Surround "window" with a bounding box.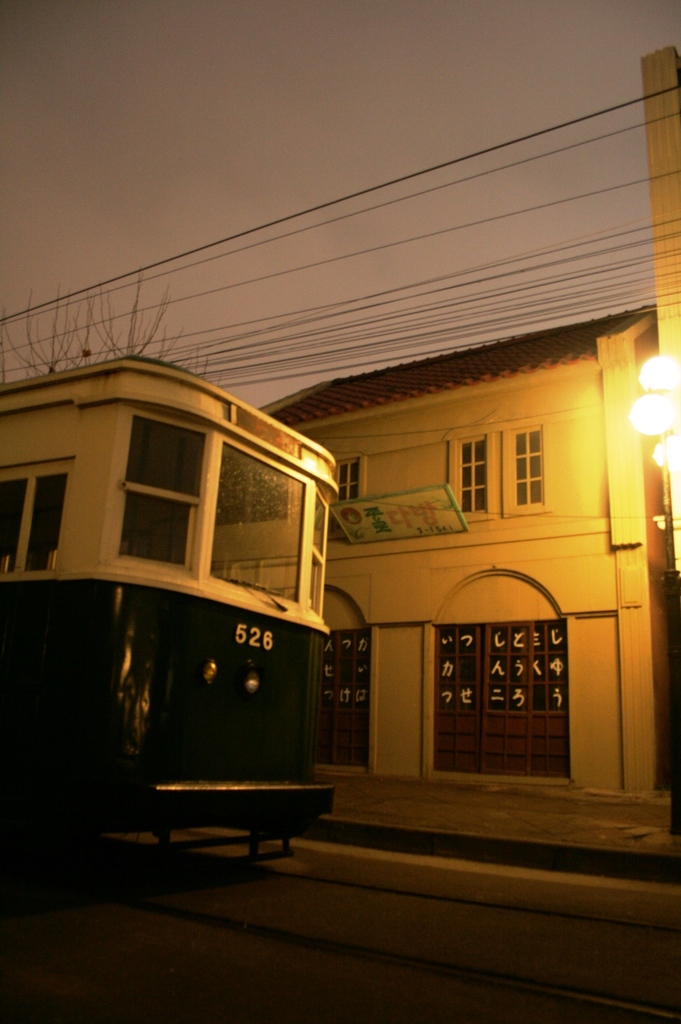
(113, 415, 207, 574).
